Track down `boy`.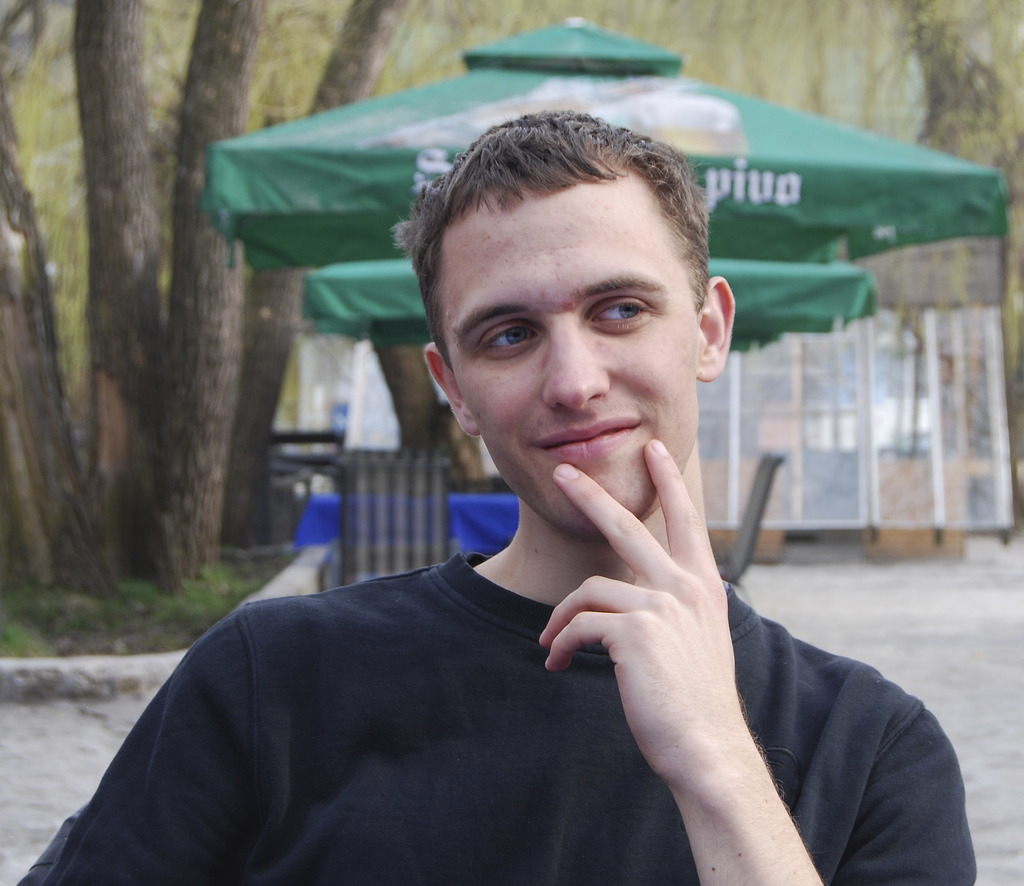
Tracked to <region>20, 104, 979, 883</region>.
